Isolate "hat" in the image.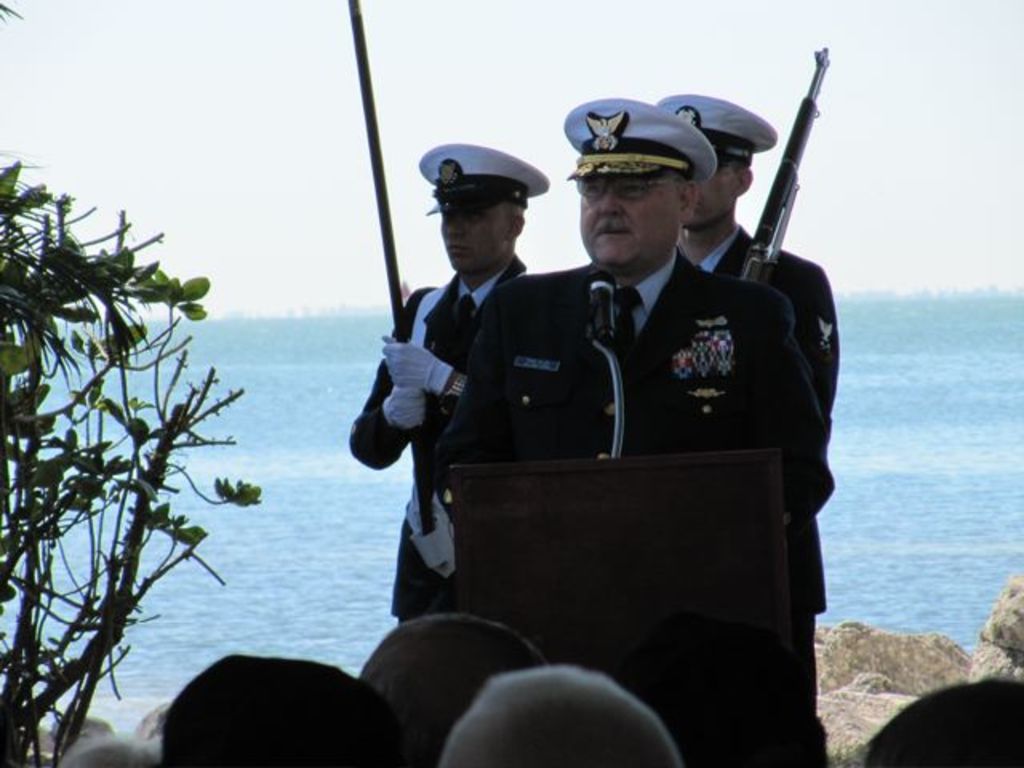
Isolated region: rect(658, 91, 779, 163).
